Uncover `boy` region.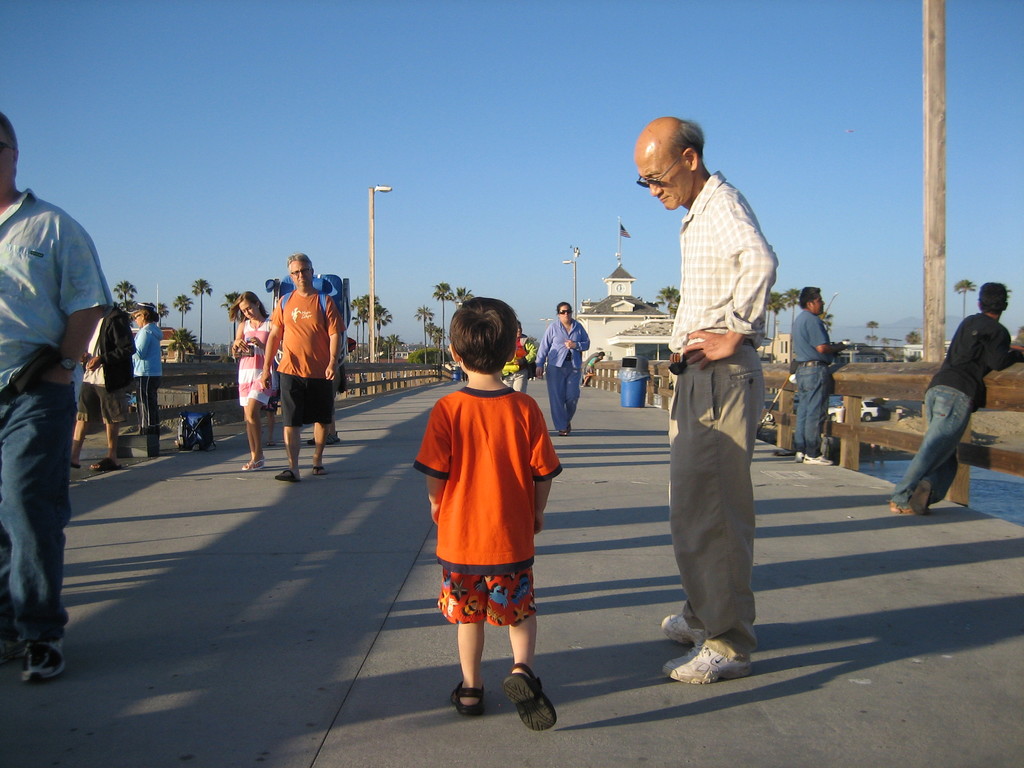
Uncovered: 412, 297, 562, 732.
